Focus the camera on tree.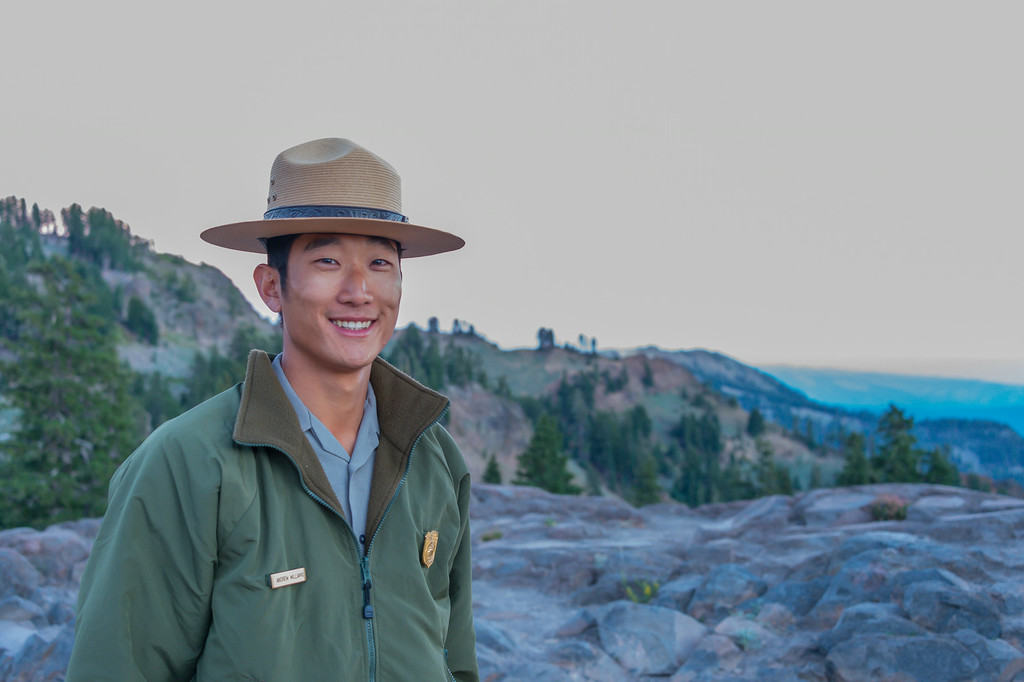
Focus region: x1=871, y1=398, x2=924, y2=482.
